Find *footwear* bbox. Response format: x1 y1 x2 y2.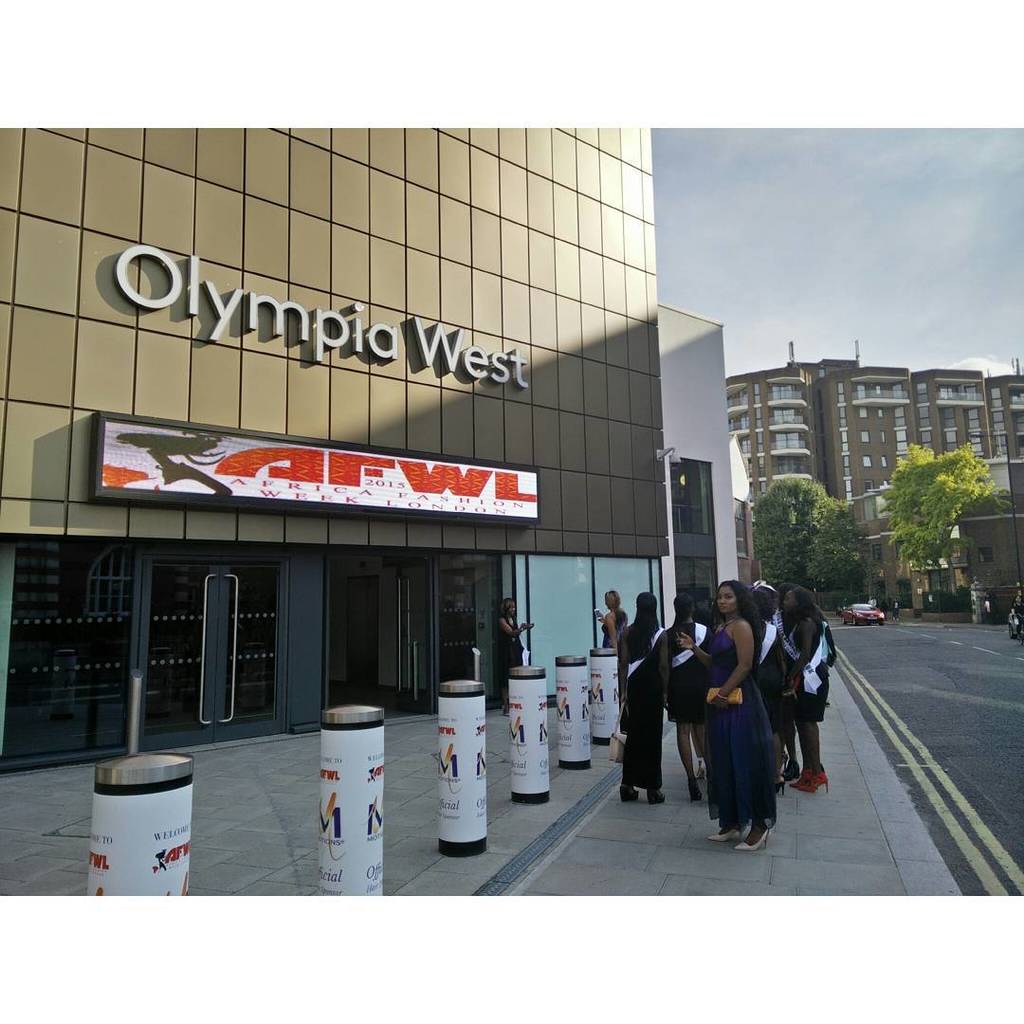
647 791 666 805.
